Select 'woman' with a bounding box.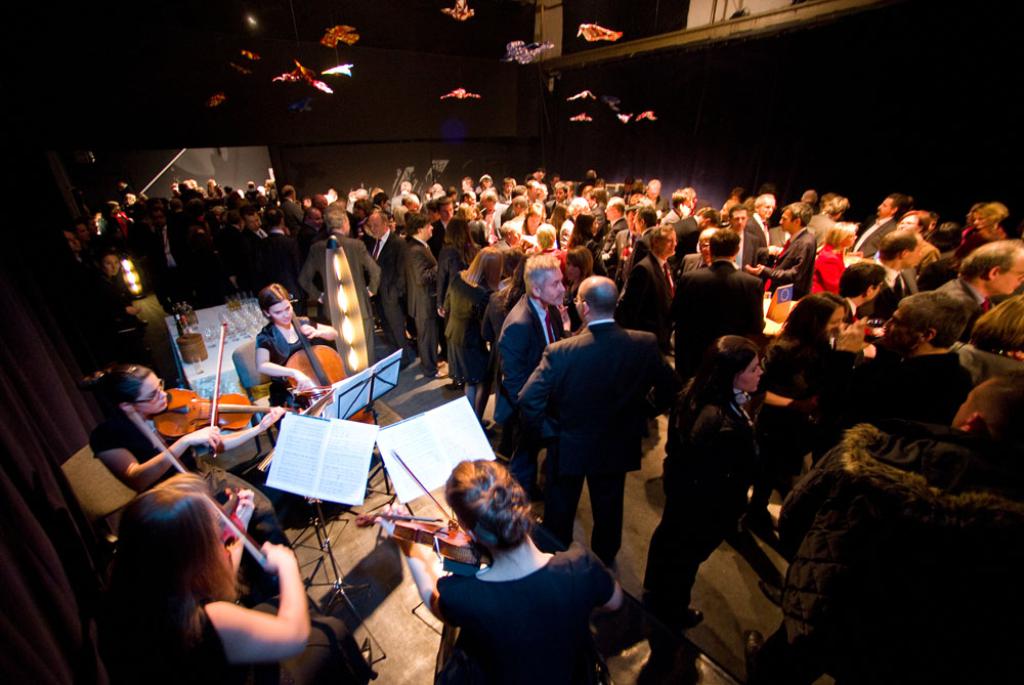
81, 352, 273, 523.
